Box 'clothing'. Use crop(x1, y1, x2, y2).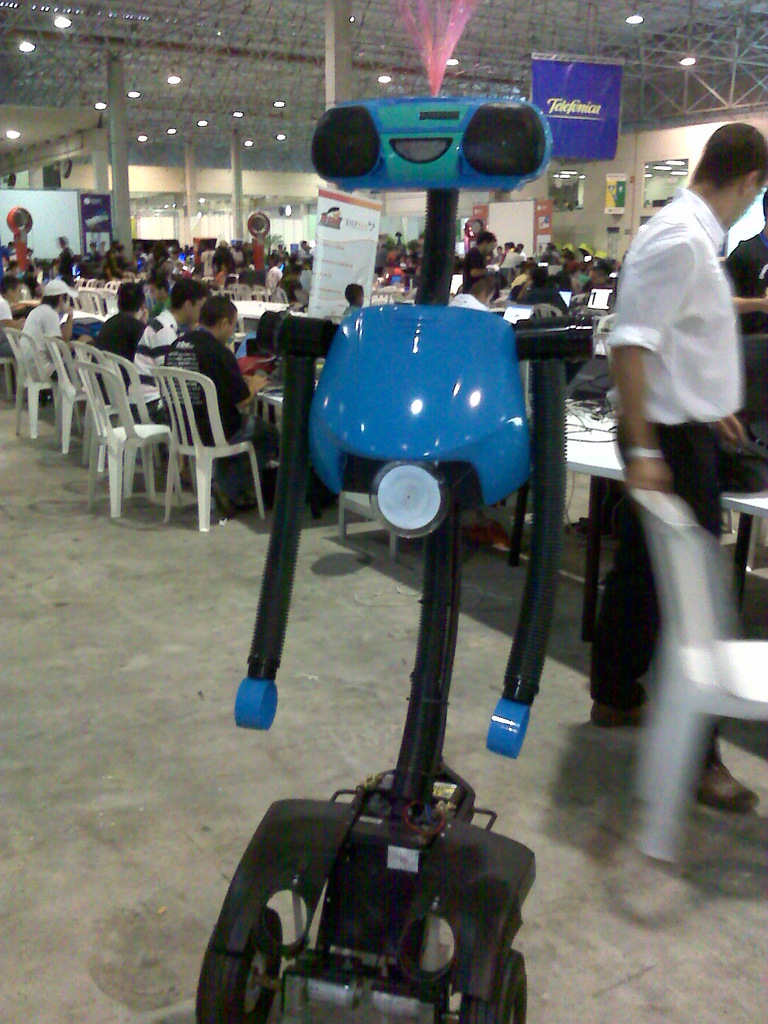
crop(13, 299, 66, 383).
